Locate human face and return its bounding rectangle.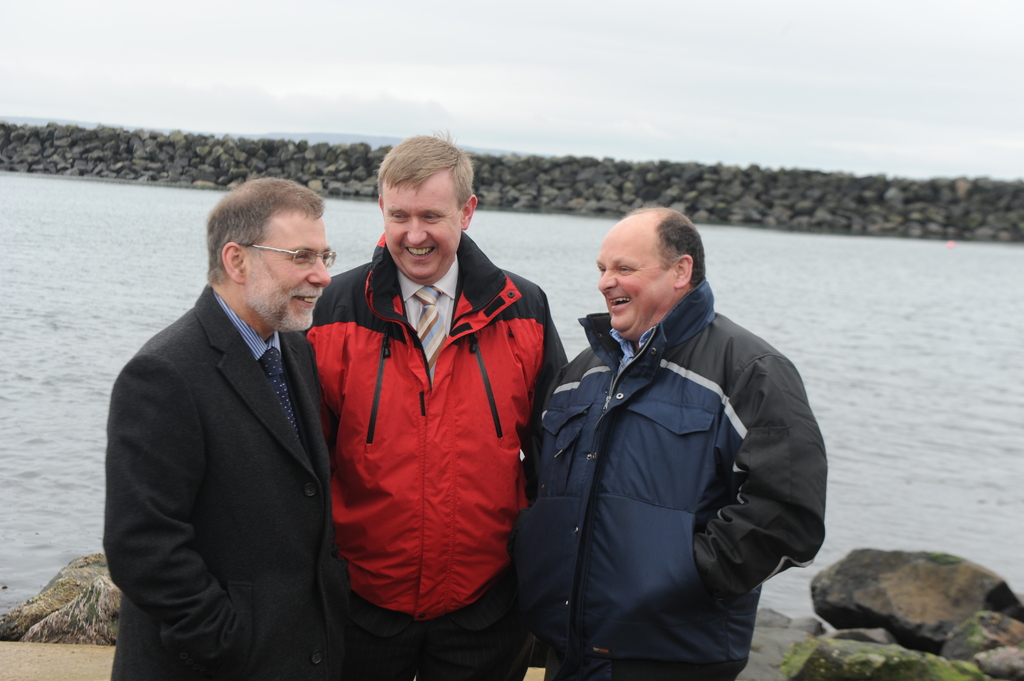
245, 216, 333, 328.
